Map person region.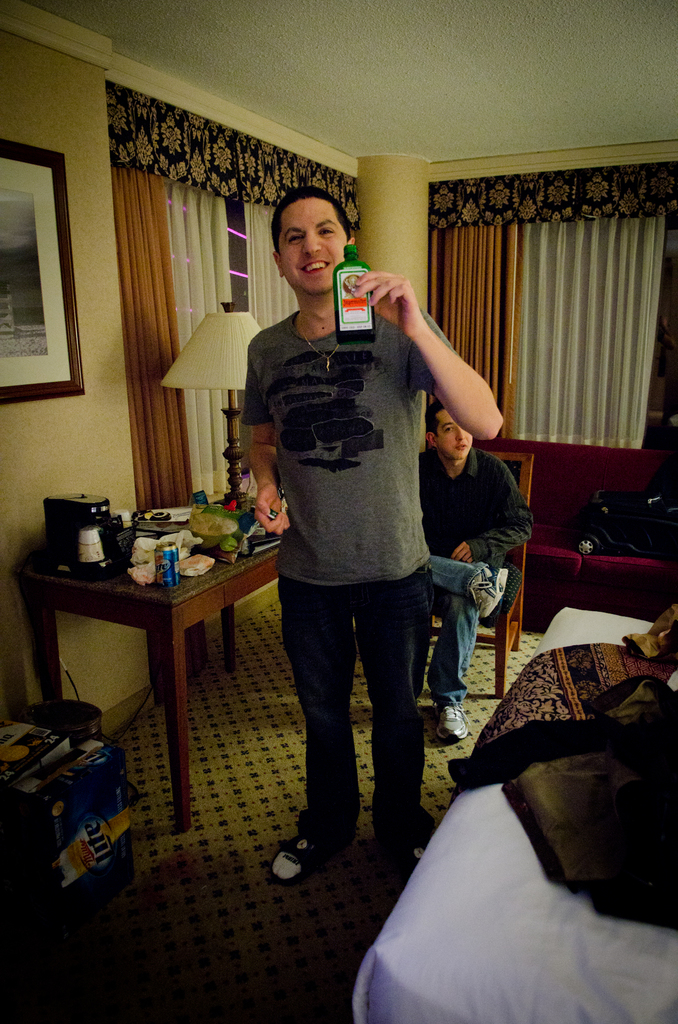
Mapped to BBox(418, 400, 535, 734).
